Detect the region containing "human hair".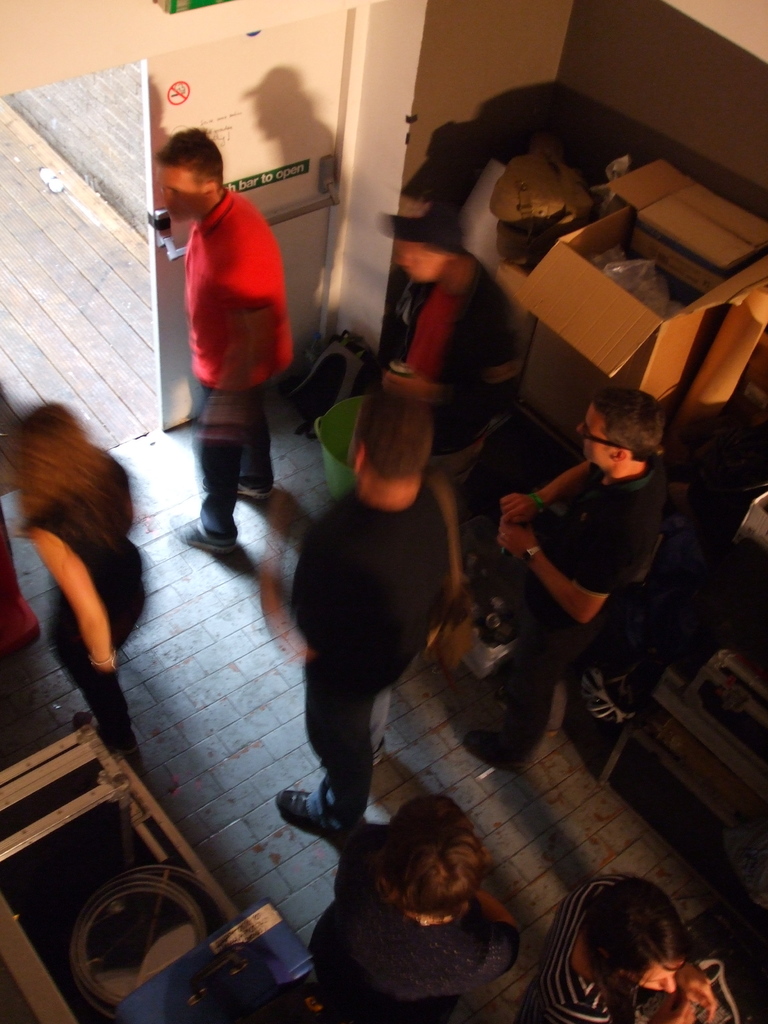
x1=356 y1=394 x2=435 y2=481.
